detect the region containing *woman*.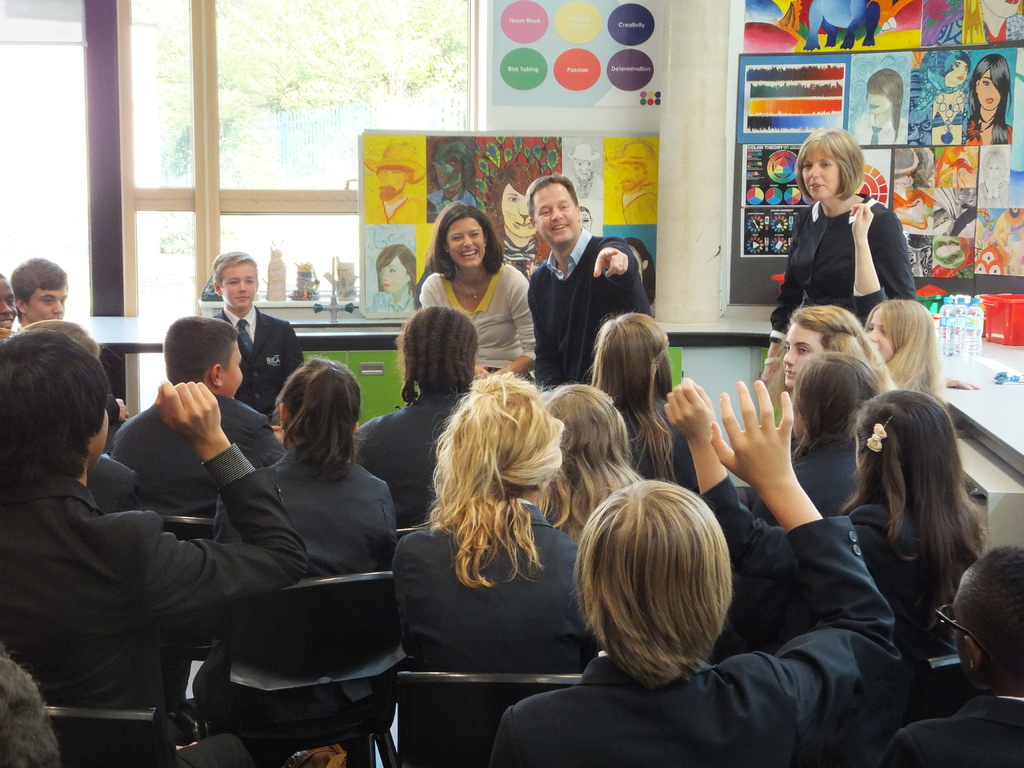
367,244,424,312.
